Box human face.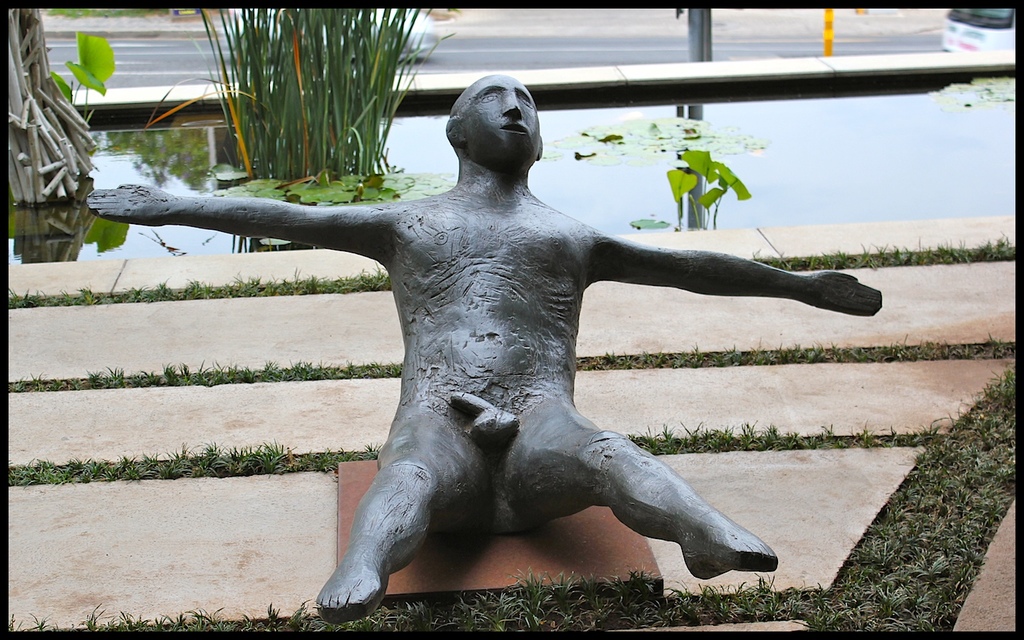
detection(466, 75, 536, 169).
